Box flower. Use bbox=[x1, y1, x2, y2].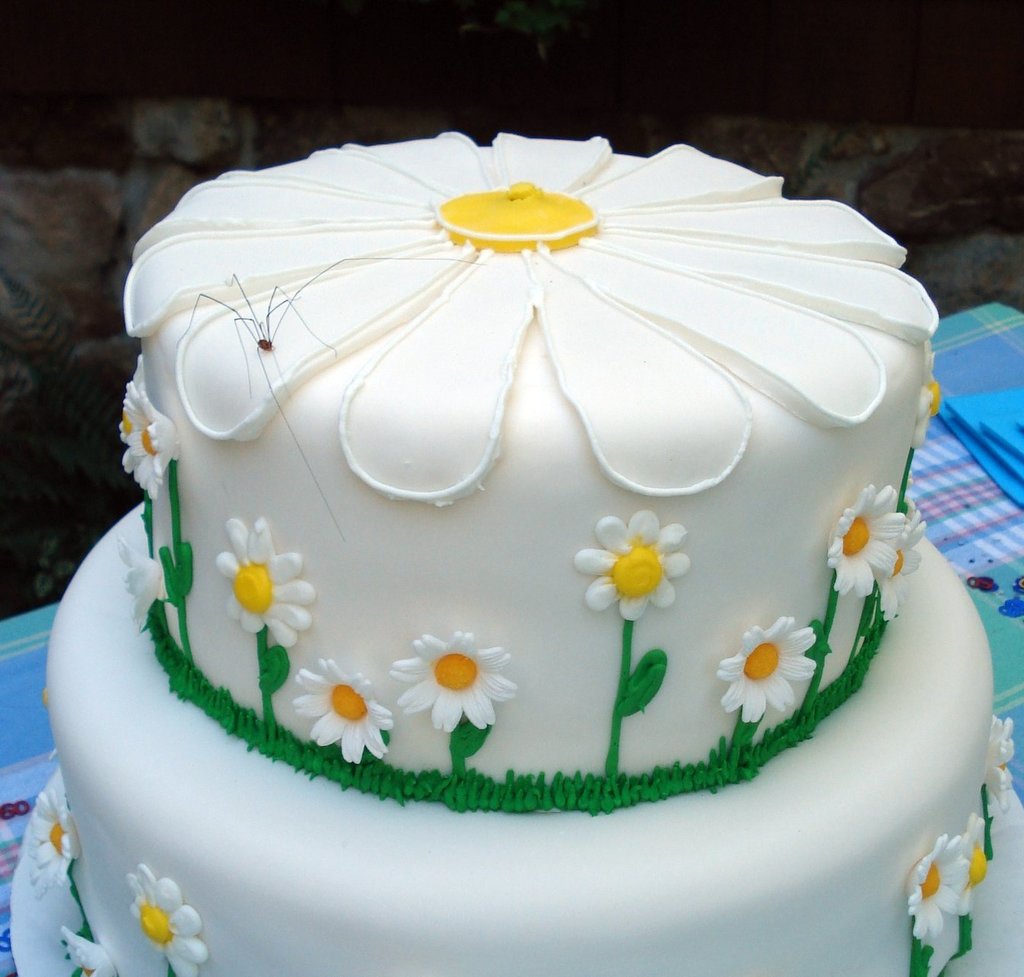
bbox=[909, 837, 978, 943].
